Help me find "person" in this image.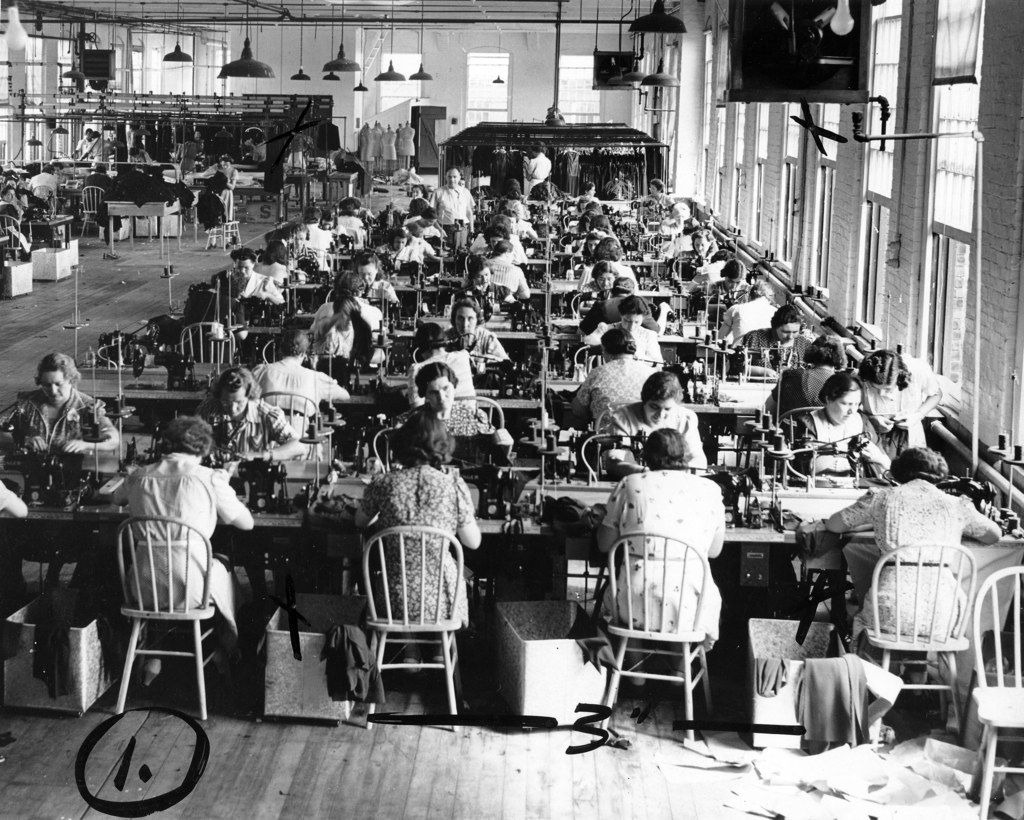
Found it: bbox=(428, 167, 477, 253).
